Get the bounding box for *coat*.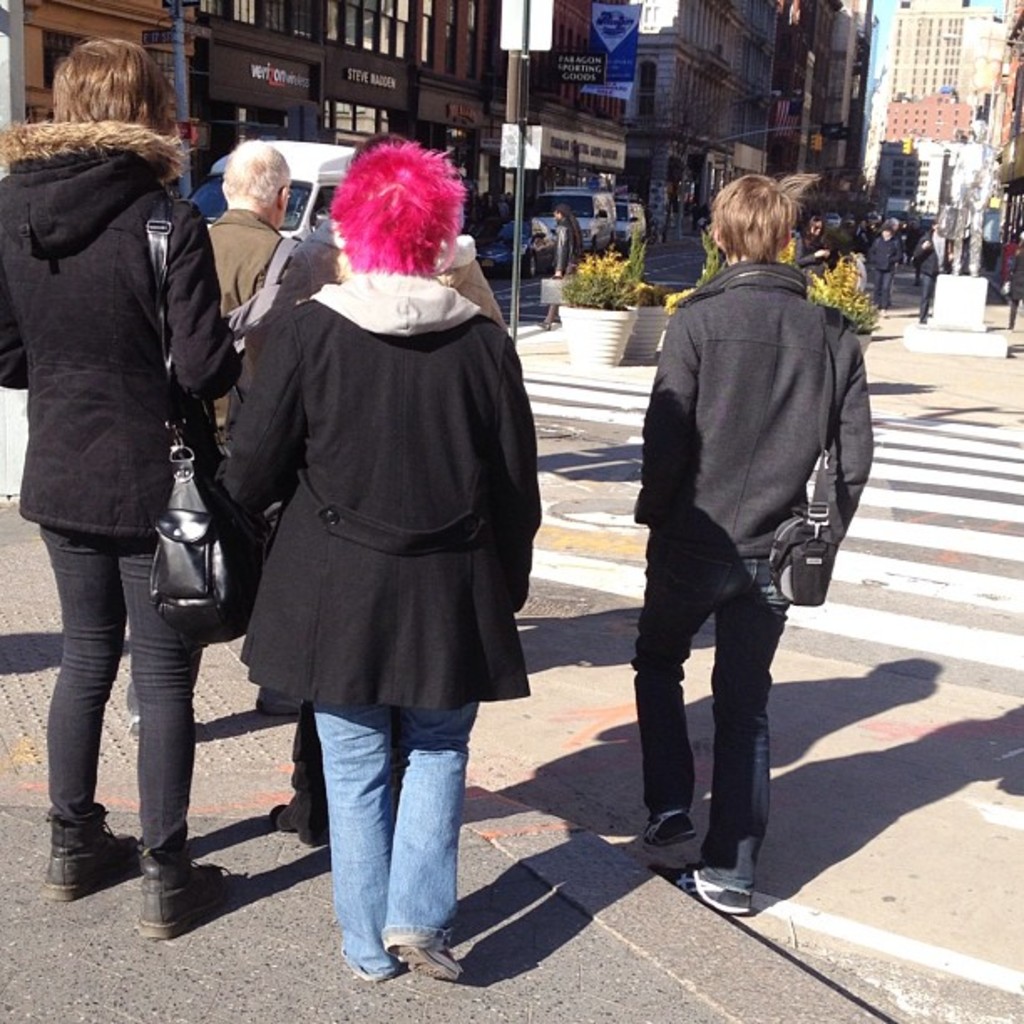
{"x1": 196, "y1": 204, "x2": 291, "y2": 353}.
